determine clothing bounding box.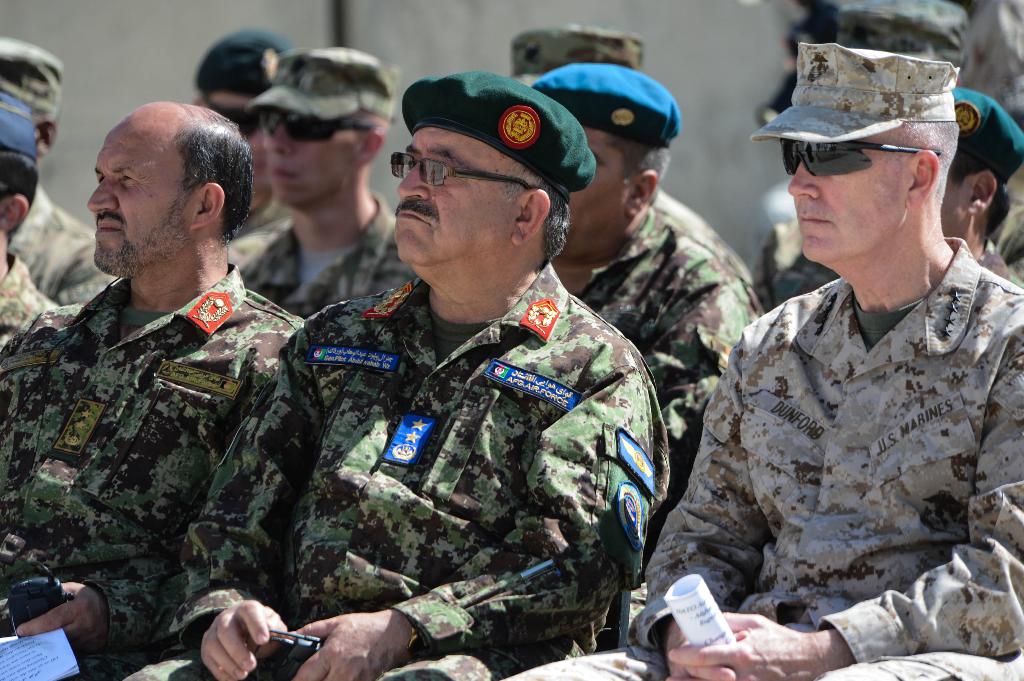
Determined: box(5, 183, 119, 298).
